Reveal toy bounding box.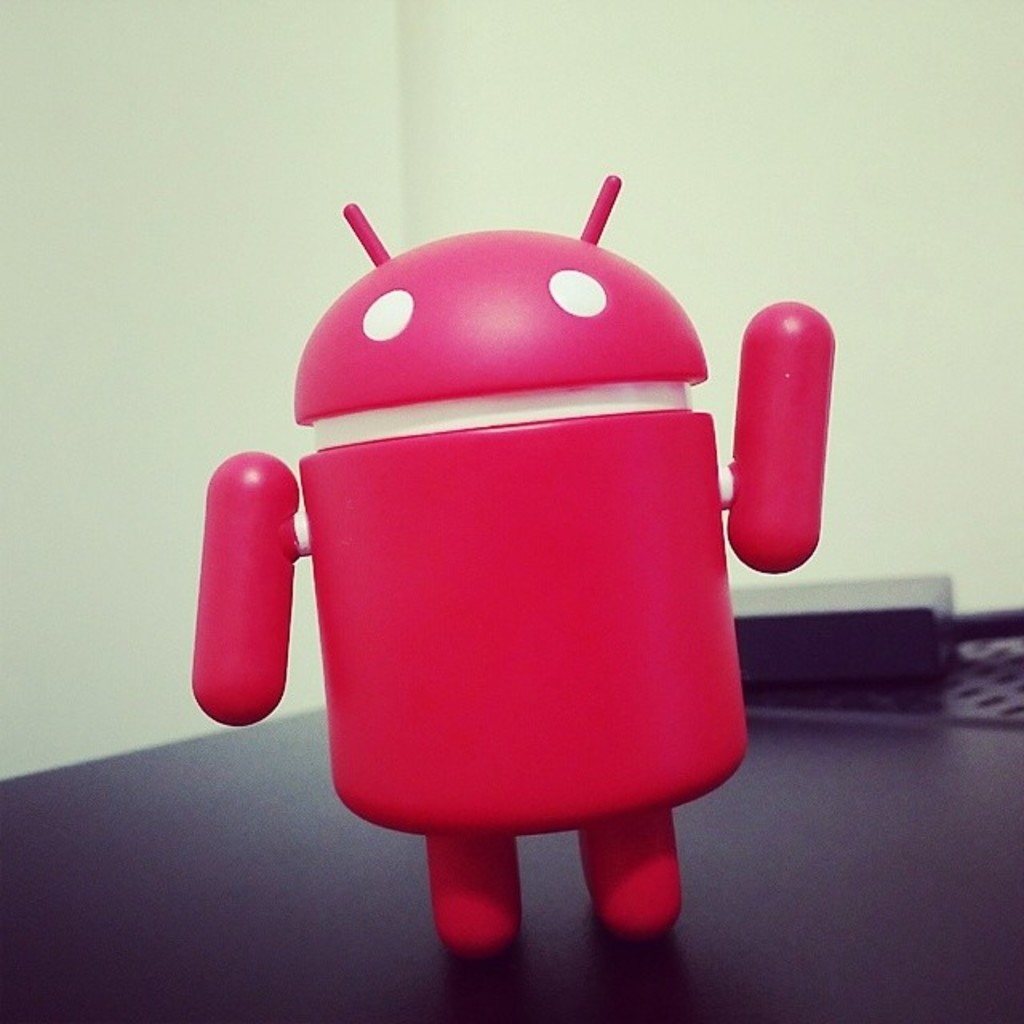
Revealed: <box>186,173,835,954</box>.
